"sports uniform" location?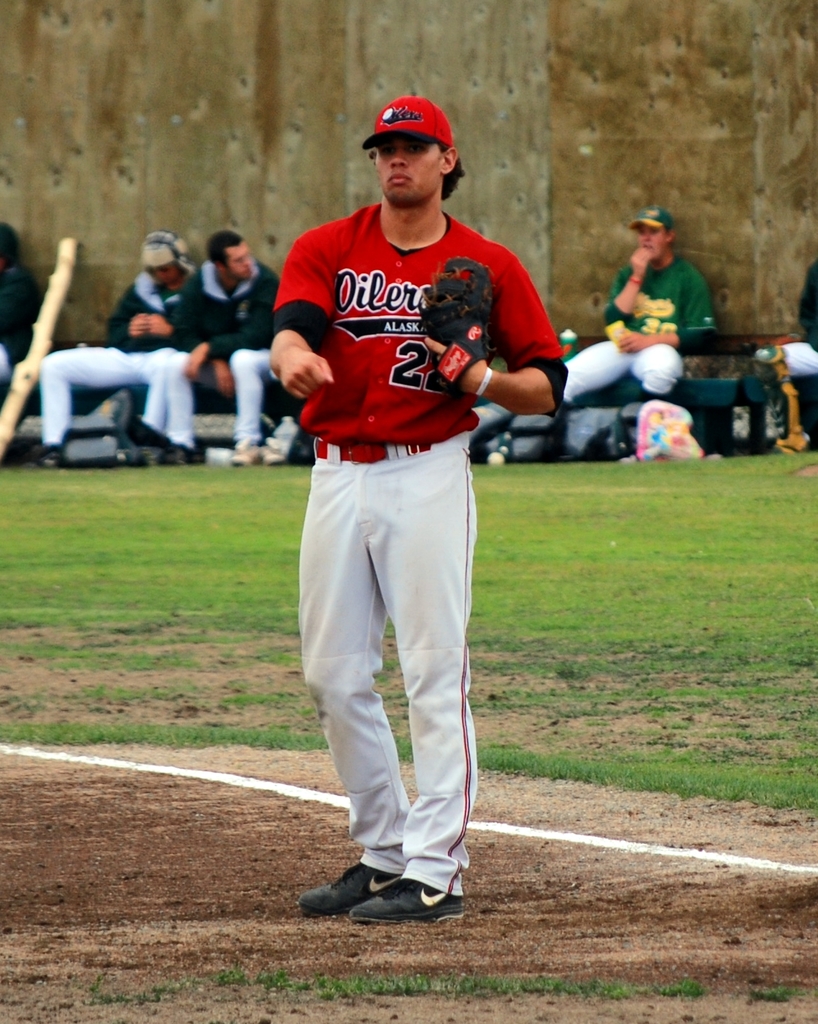
272 95 569 924
